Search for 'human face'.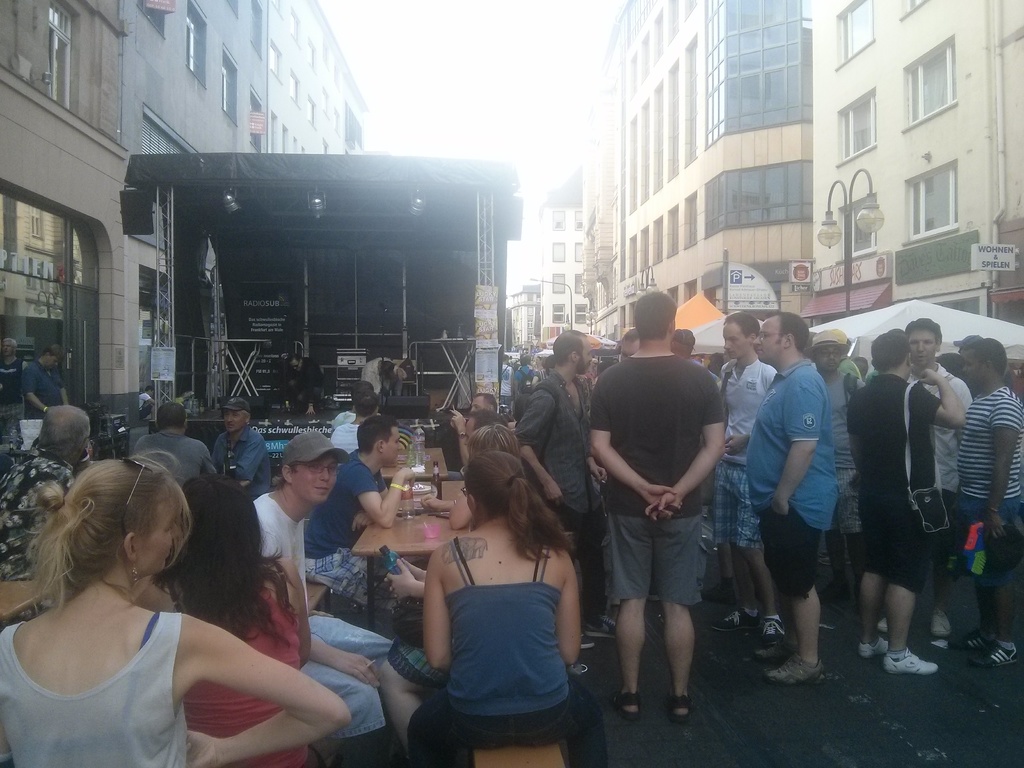
Found at detection(908, 331, 938, 364).
